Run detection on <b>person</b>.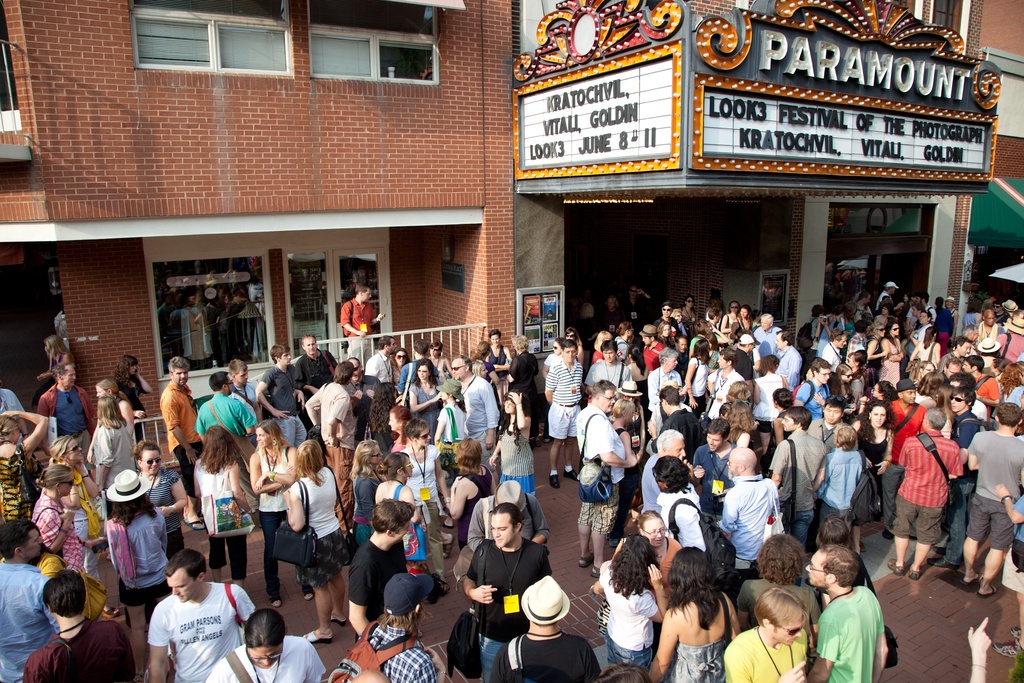
Result: 148,548,250,682.
